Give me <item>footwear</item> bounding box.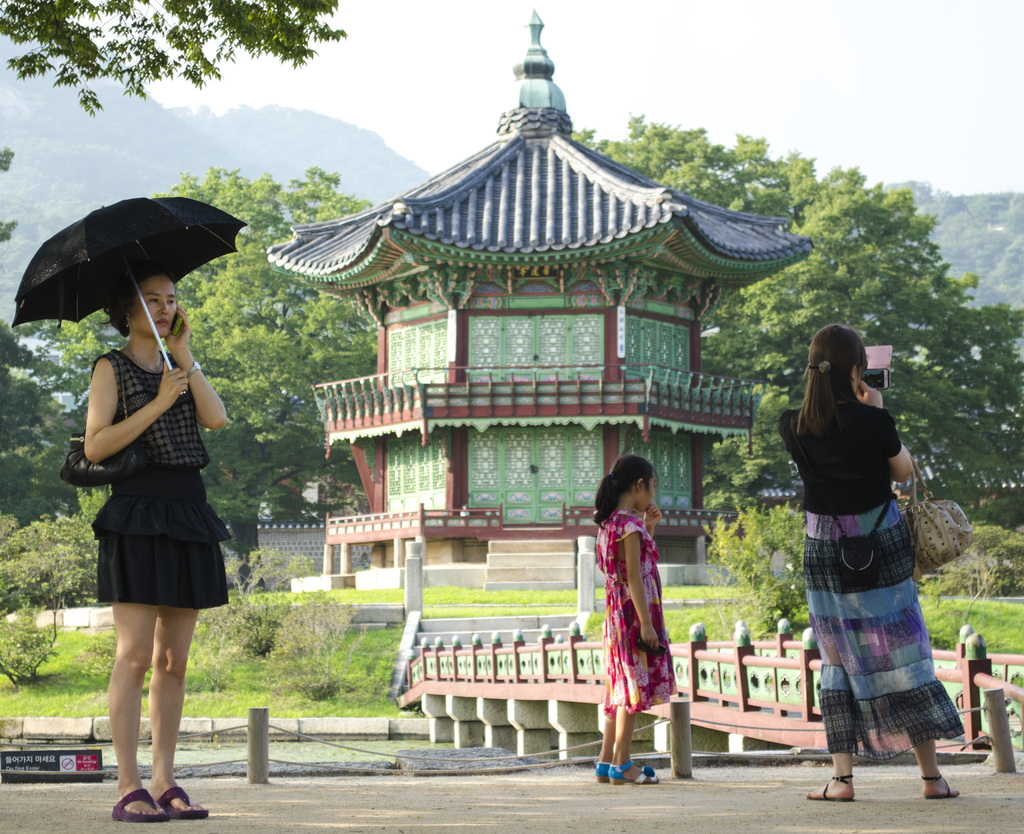
Rect(591, 760, 613, 787).
